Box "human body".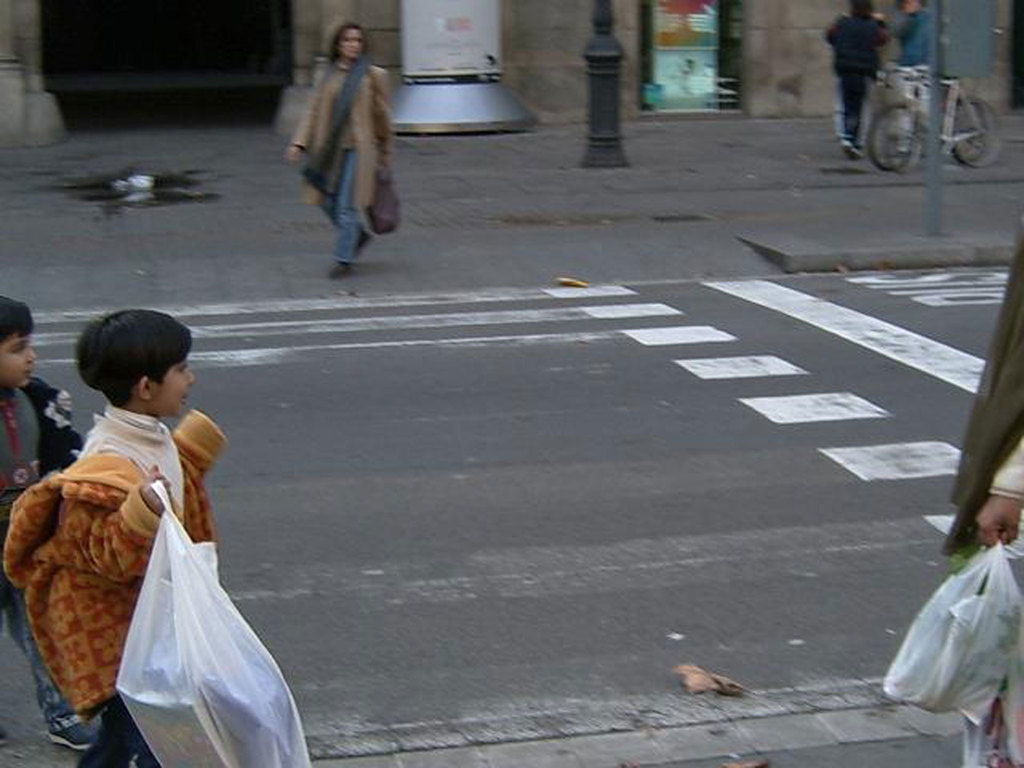
(290,18,393,280).
